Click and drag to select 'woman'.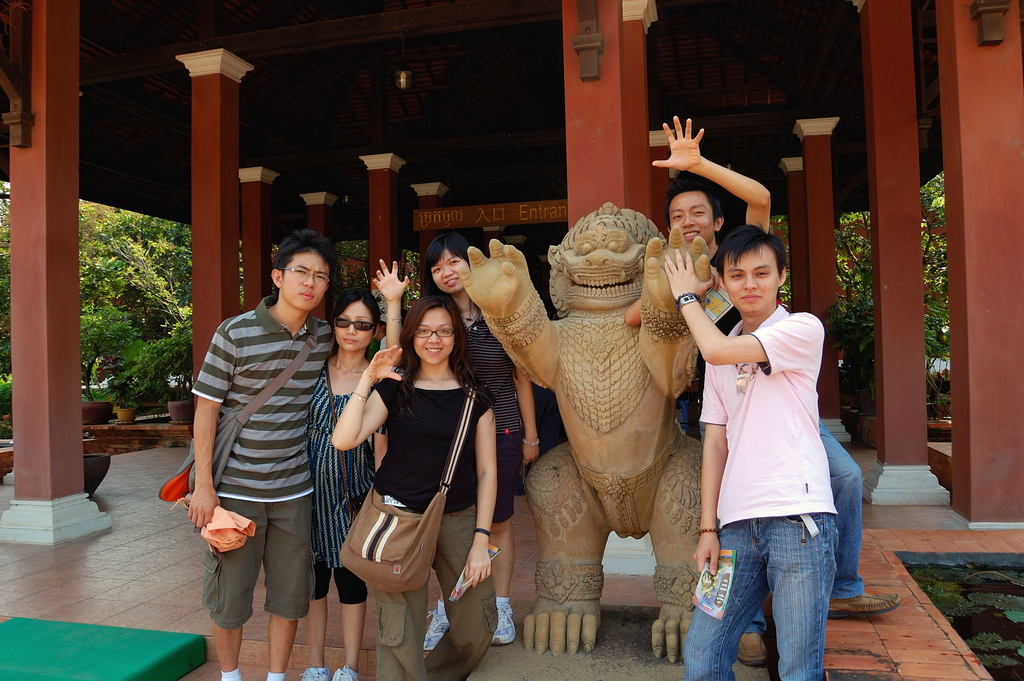
Selection: <region>423, 229, 540, 648</region>.
